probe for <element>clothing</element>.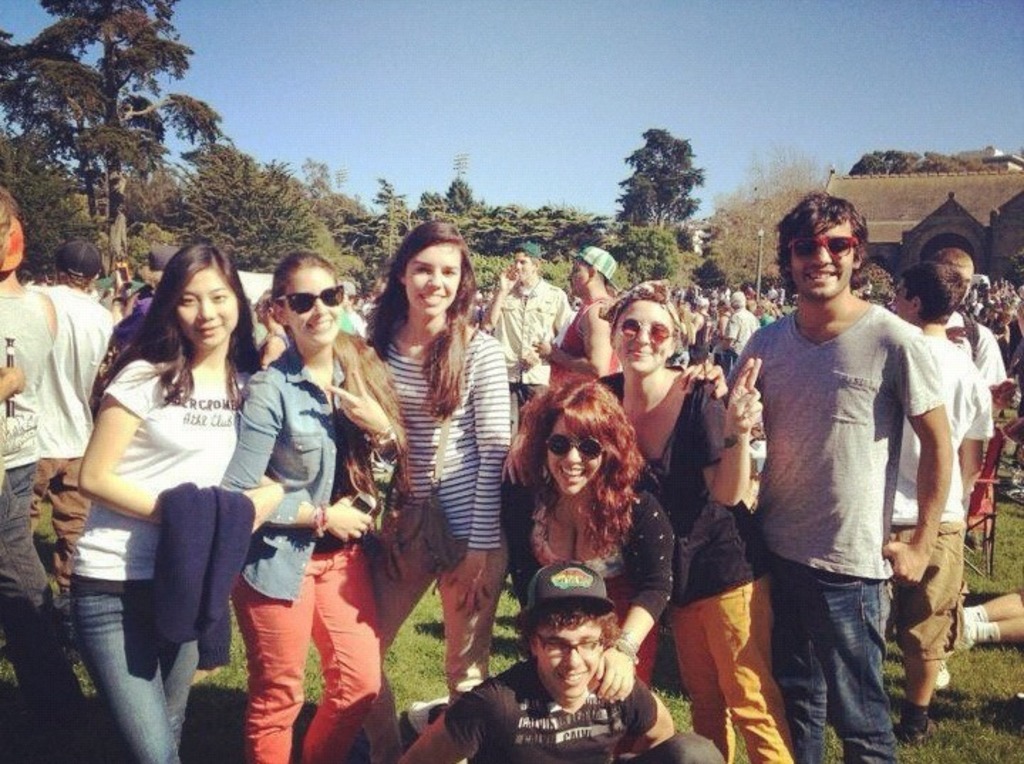
Probe result: x1=78, y1=341, x2=249, y2=763.
